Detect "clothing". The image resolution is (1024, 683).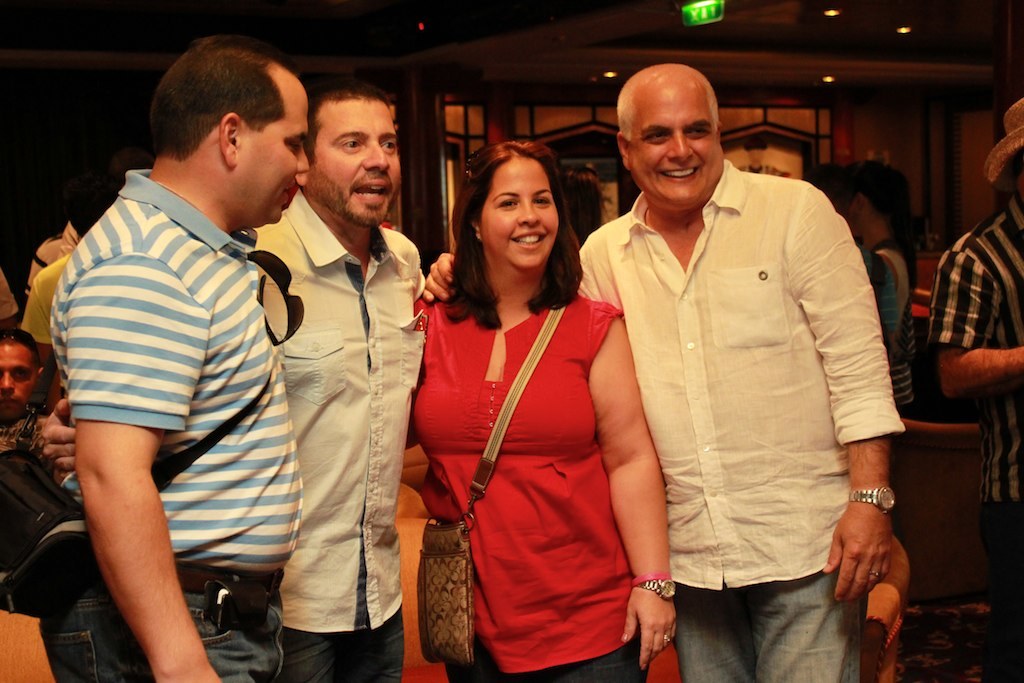
locate(580, 136, 901, 655).
